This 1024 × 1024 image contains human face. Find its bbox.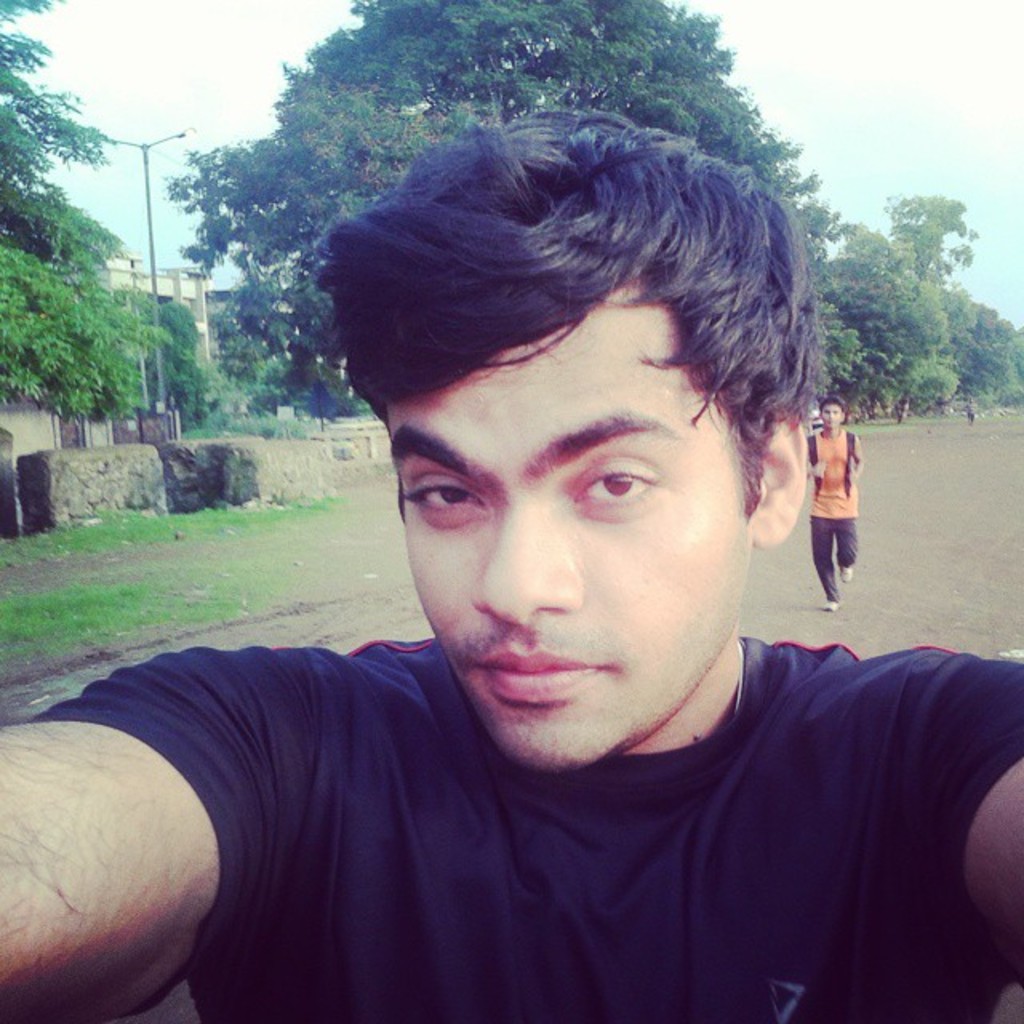
select_region(376, 278, 760, 774).
